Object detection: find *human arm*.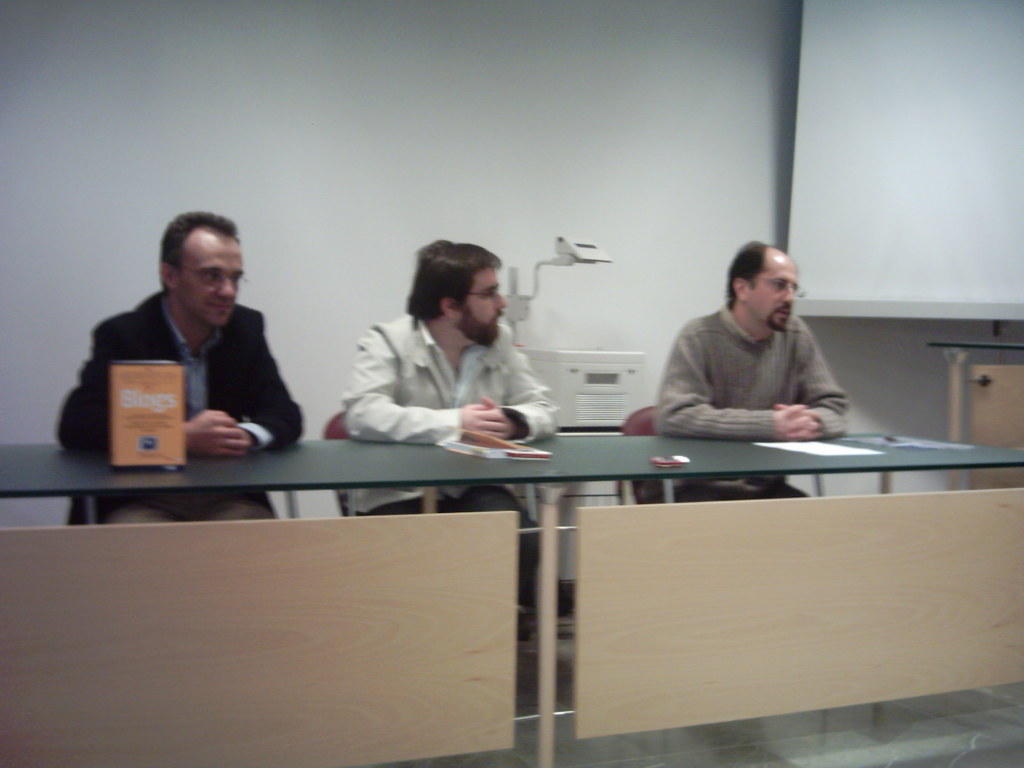
BBox(337, 337, 554, 467).
